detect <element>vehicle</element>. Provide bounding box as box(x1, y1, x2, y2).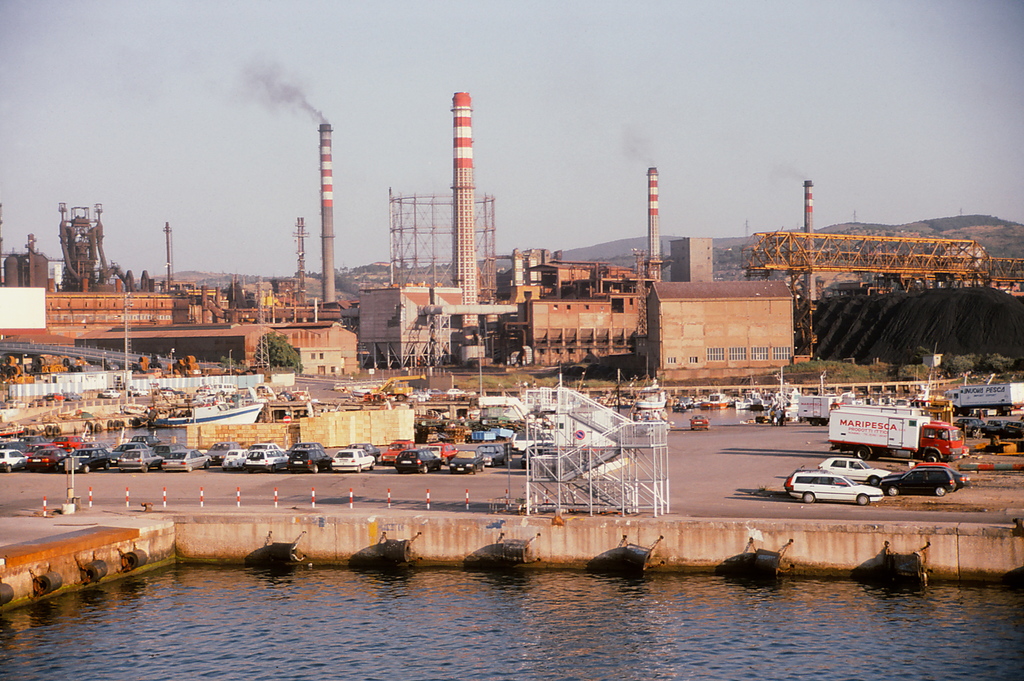
box(329, 451, 379, 474).
